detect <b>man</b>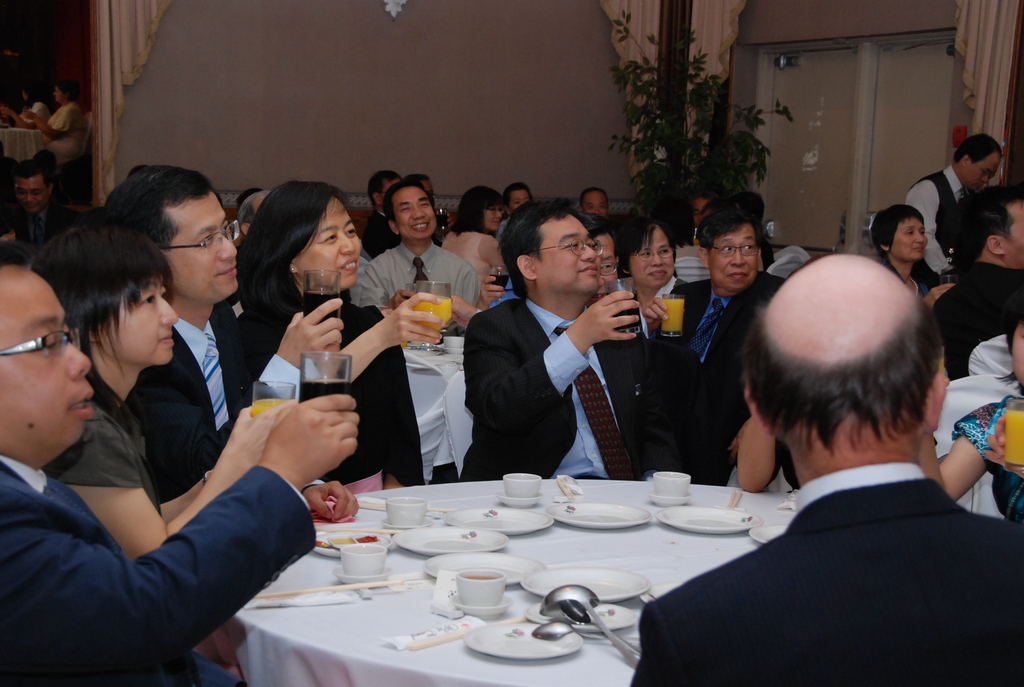
x1=651 y1=251 x2=1023 y2=661
